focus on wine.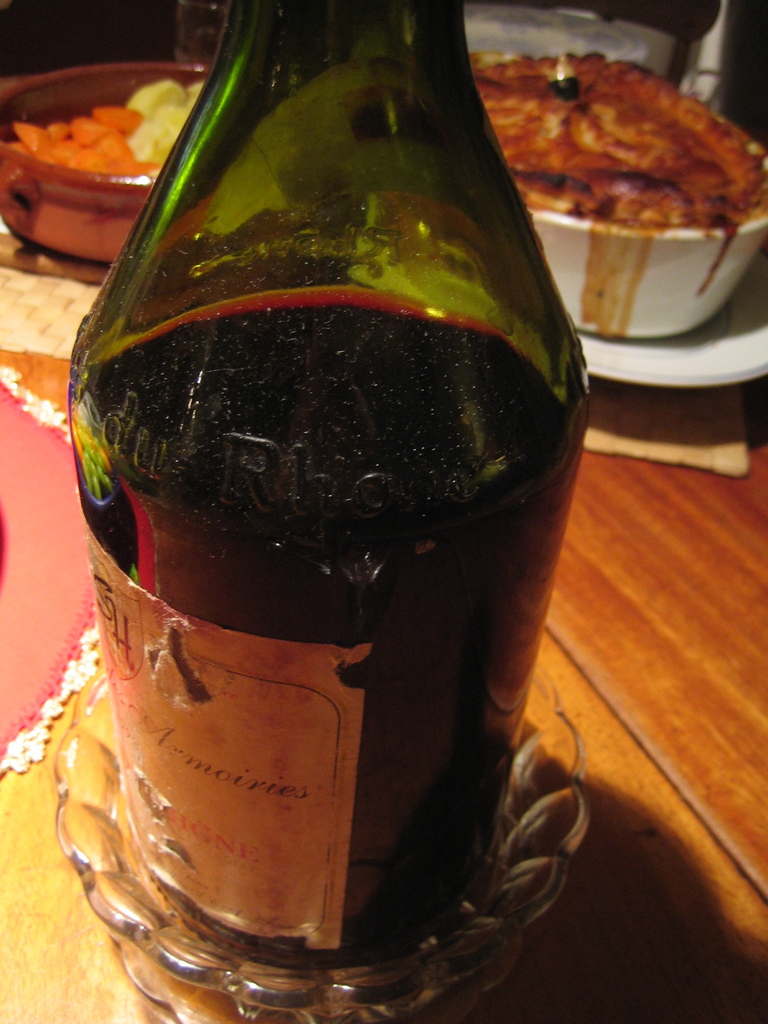
Focused at {"x1": 54, "y1": 0, "x2": 586, "y2": 995}.
